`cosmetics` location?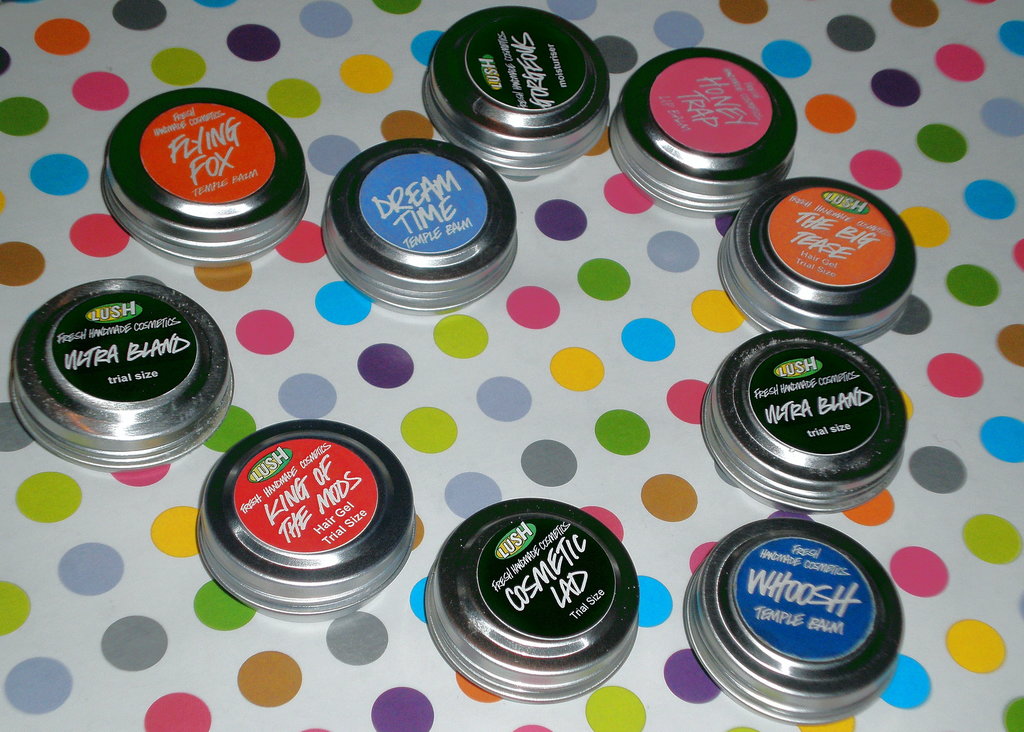
detection(701, 330, 905, 514)
